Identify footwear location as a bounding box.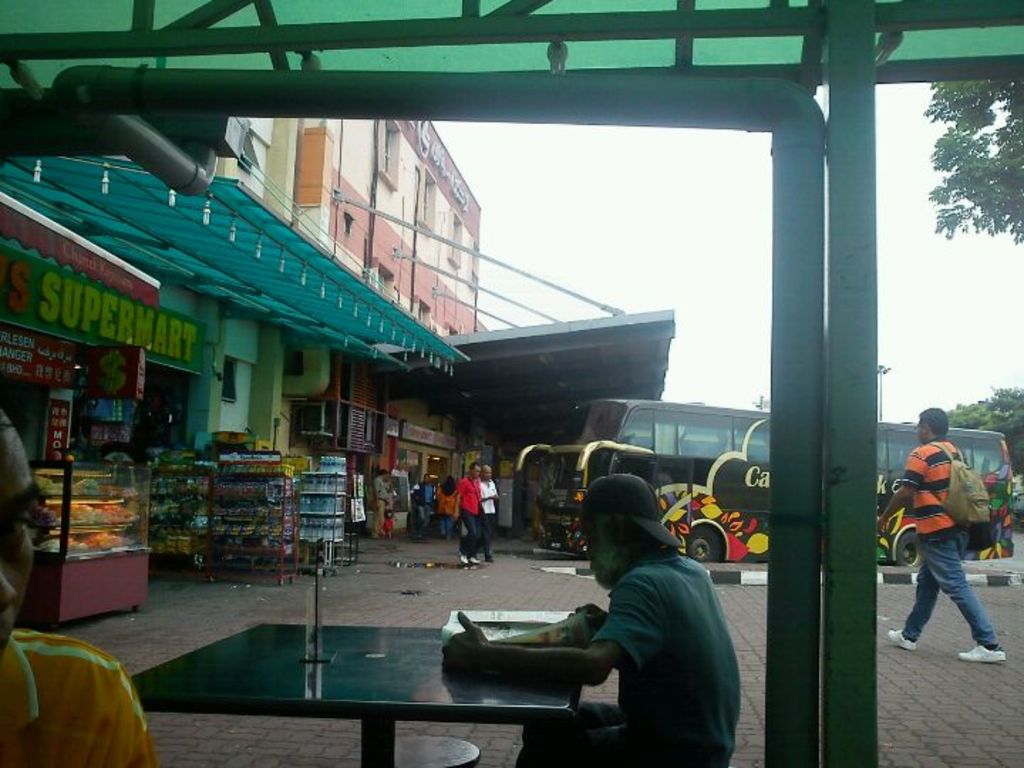
box=[957, 643, 1010, 667].
